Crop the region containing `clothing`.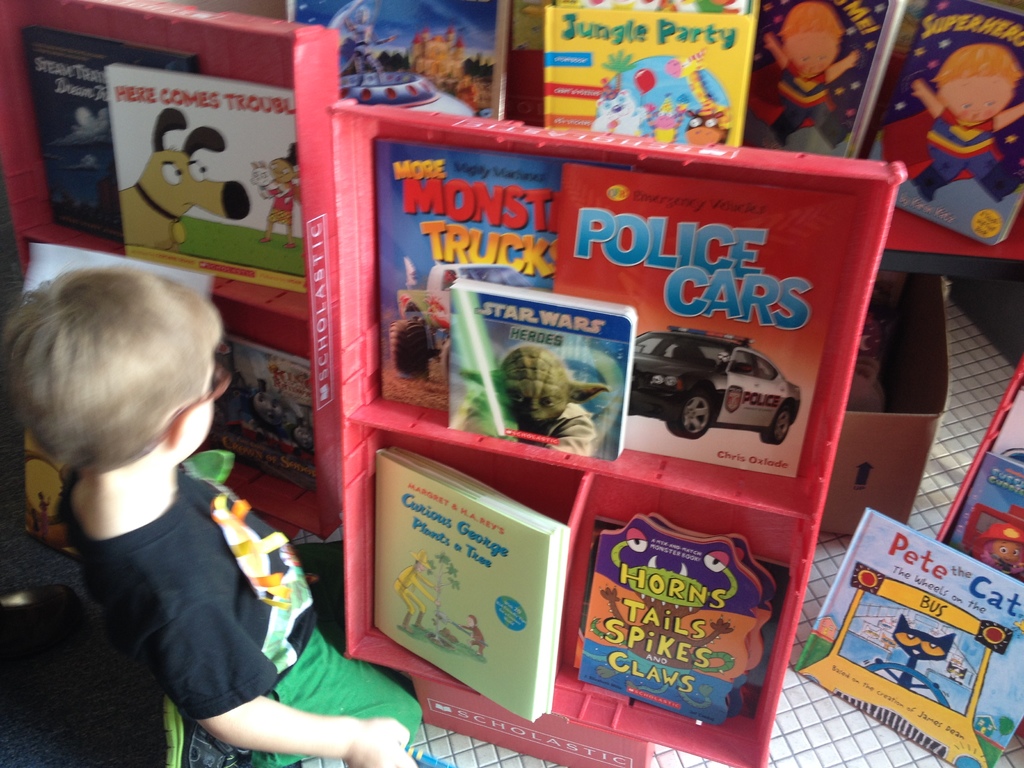
Crop region: 776, 67, 836, 129.
